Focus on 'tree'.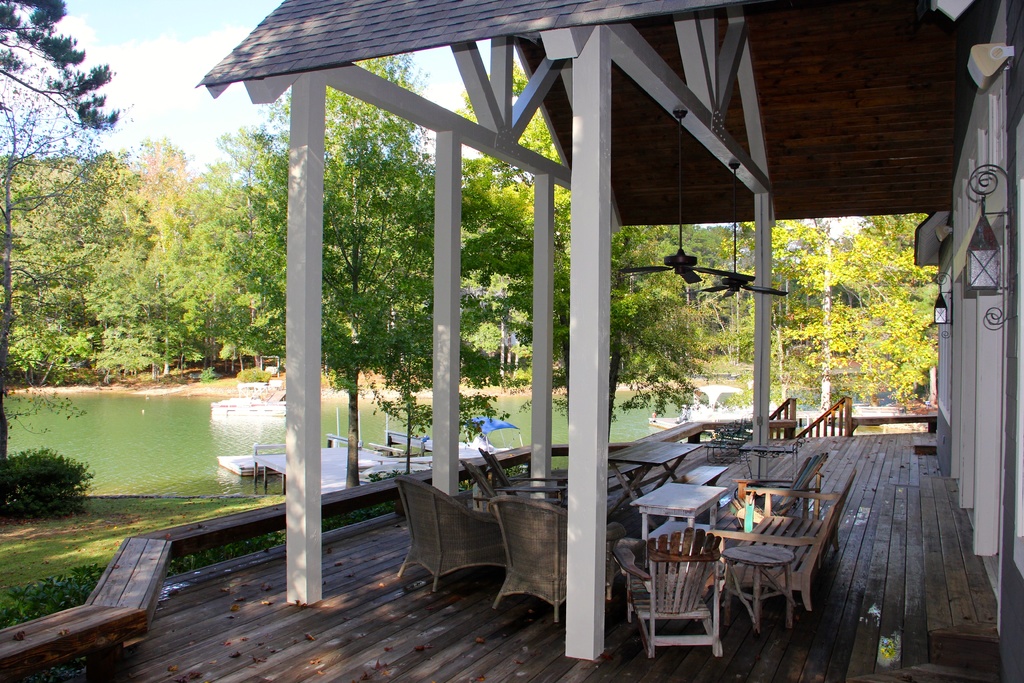
Focused at select_region(80, 149, 266, 389).
